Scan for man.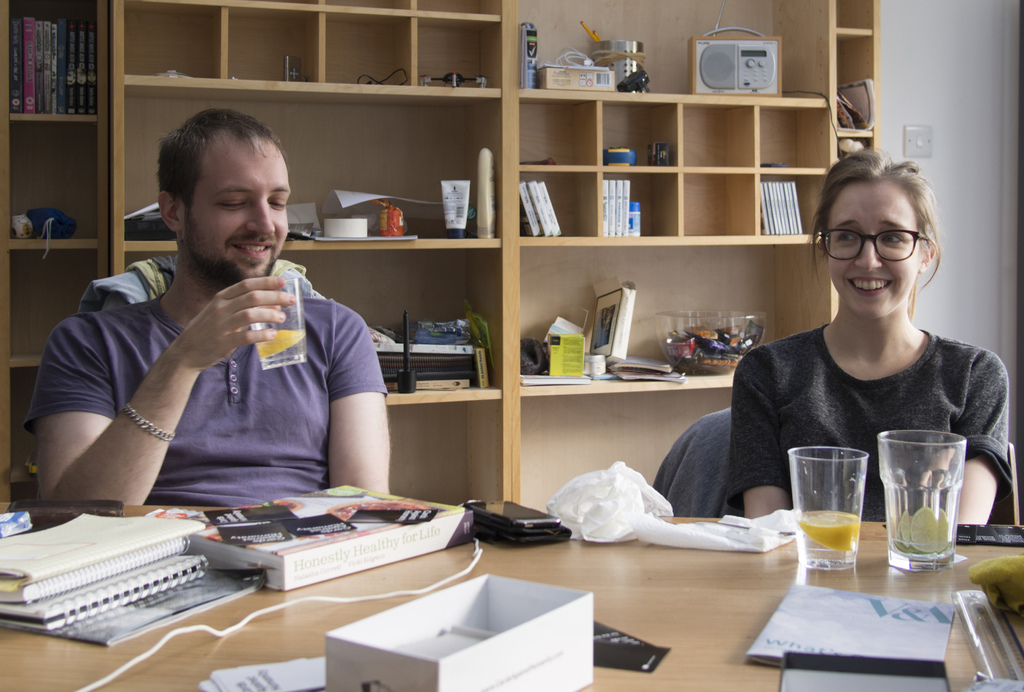
Scan result: box=[20, 94, 393, 515].
